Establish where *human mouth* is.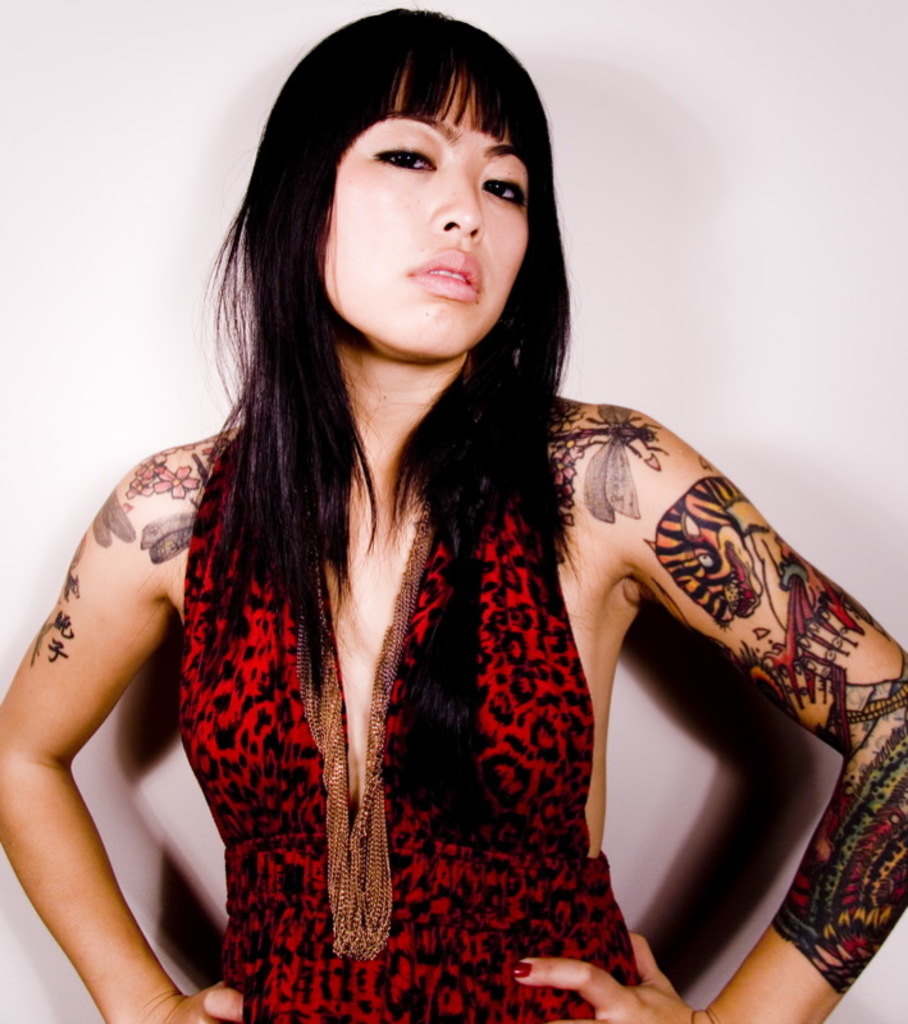
Established at {"left": 406, "top": 246, "right": 480, "bottom": 302}.
